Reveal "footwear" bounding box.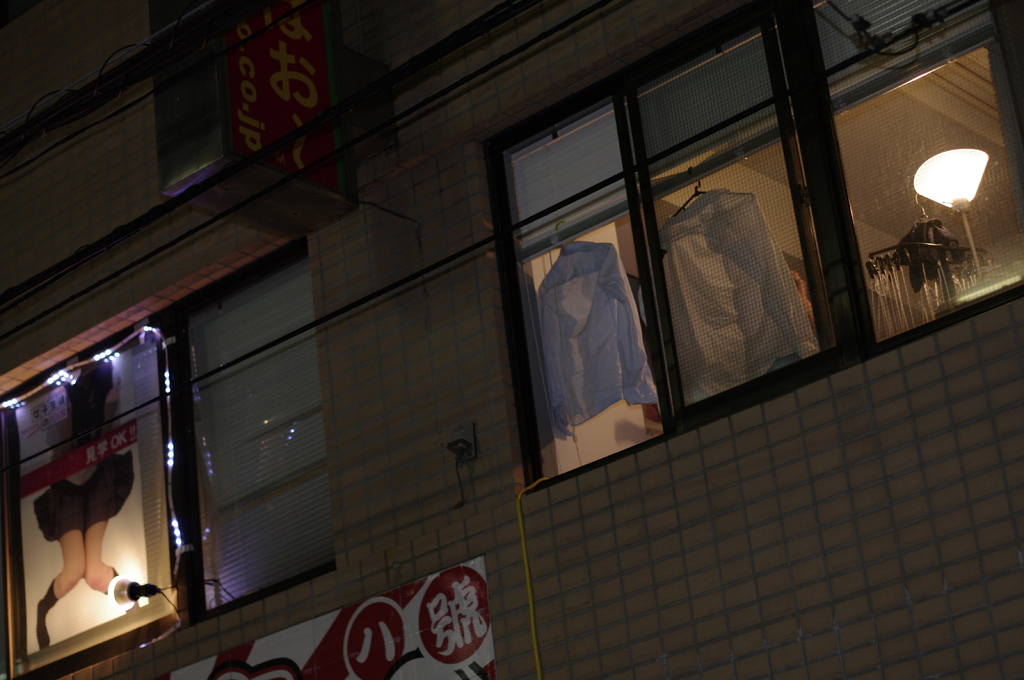
Revealed: left=36, top=601, right=50, bottom=654.
